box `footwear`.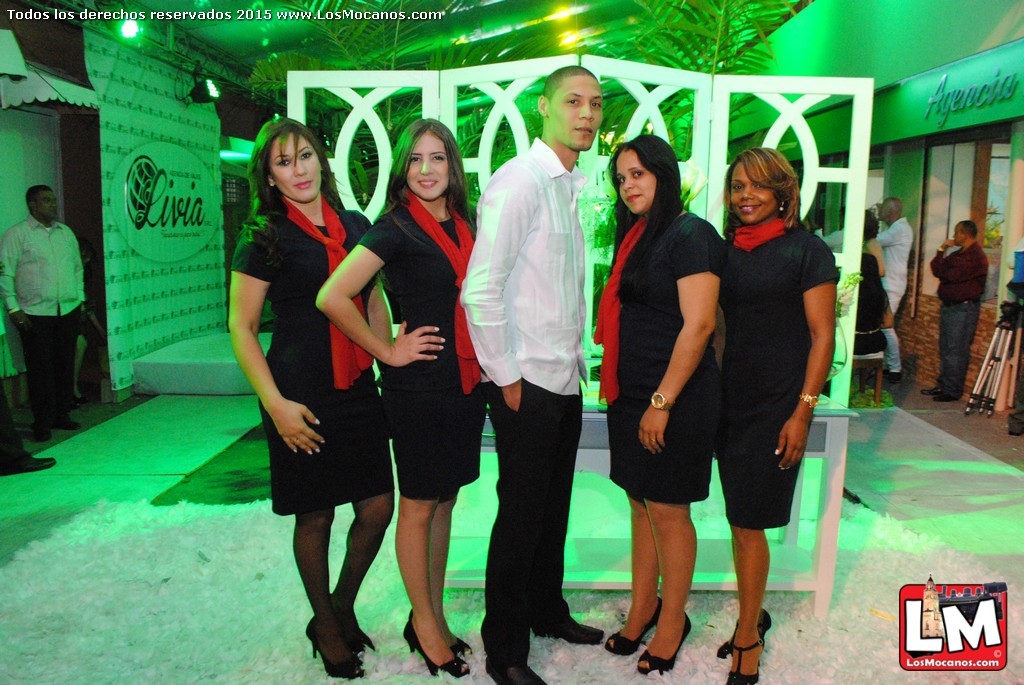
<bbox>401, 622, 474, 684</bbox>.
